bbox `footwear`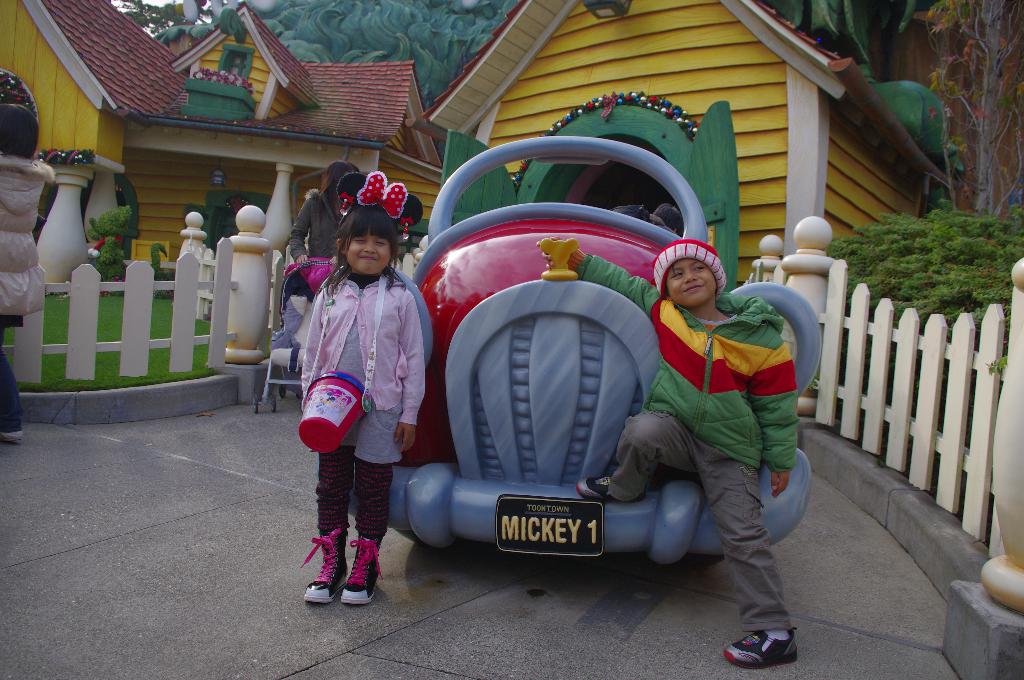
left=340, top=538, right=386, bottom=605
